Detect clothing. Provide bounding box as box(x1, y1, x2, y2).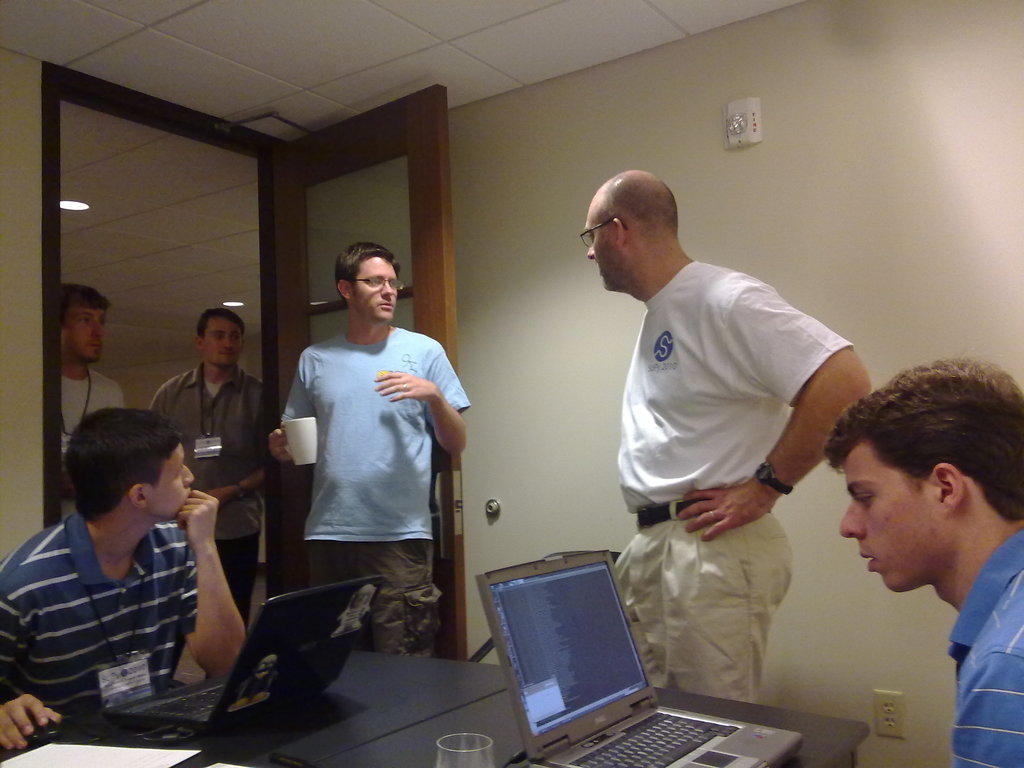
box(52, 375, 129, 461).
